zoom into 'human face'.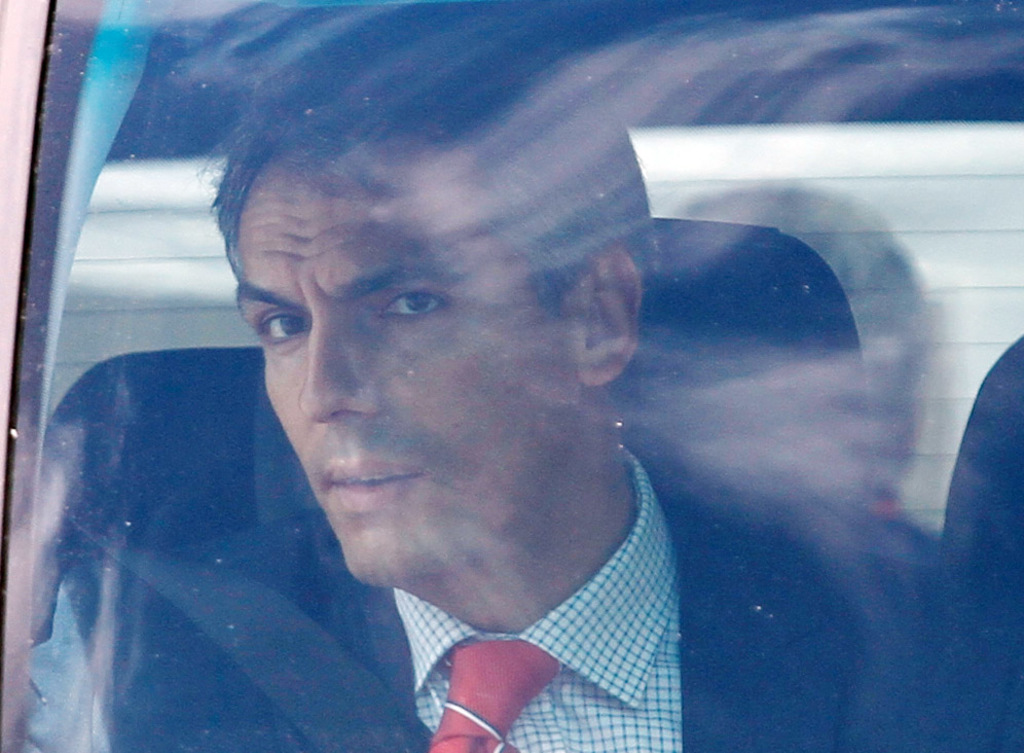
Zoom target: locate(231, 152, 578, 587).
